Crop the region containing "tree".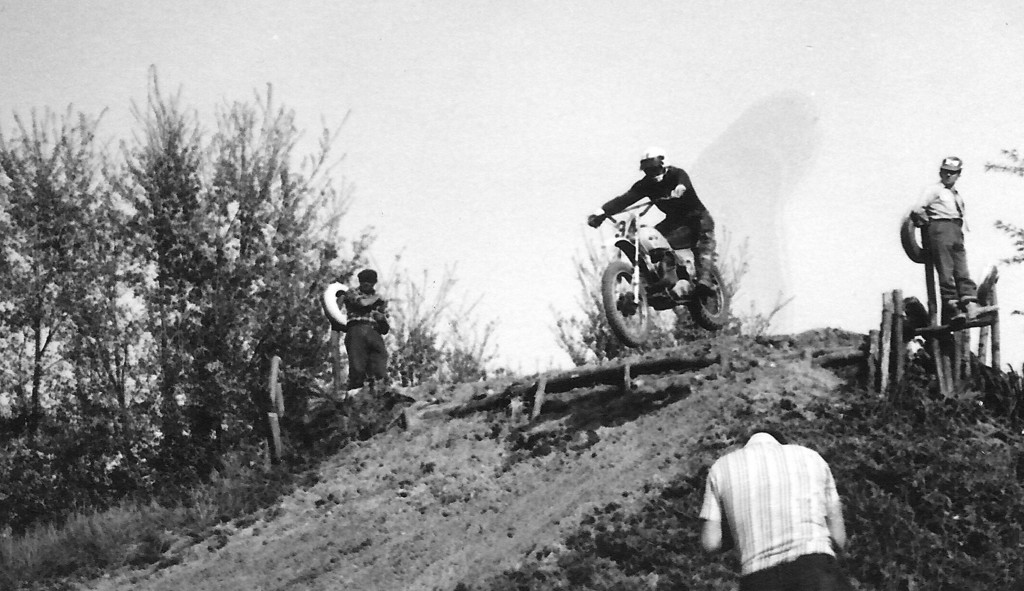
Crop region: locate(544, 236, 800, 361).
